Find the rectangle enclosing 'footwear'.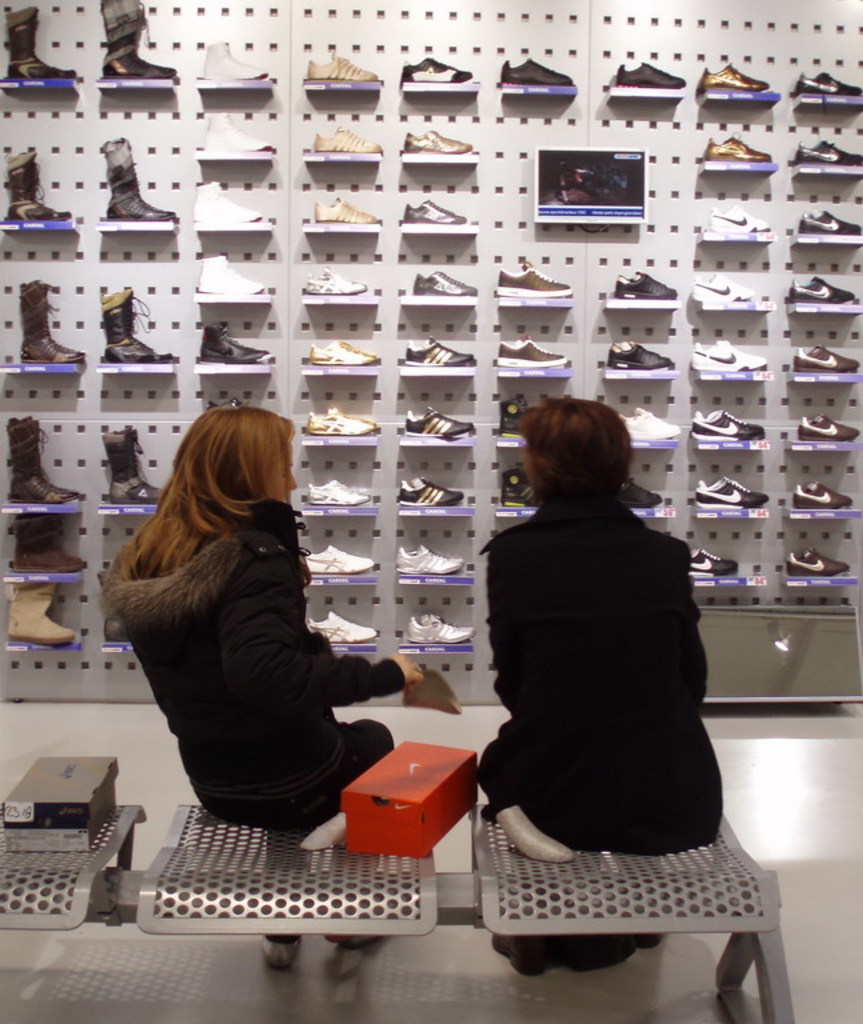
crop(783, 272, 858, 304).
